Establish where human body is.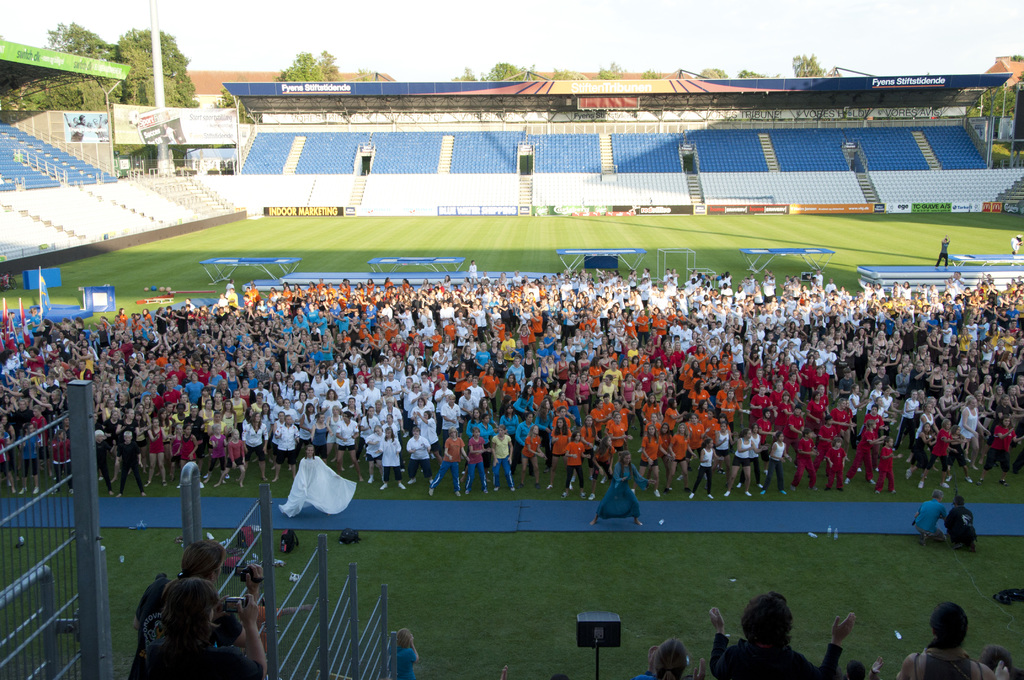
Established at bbox=(803, 285, 807, 309).
